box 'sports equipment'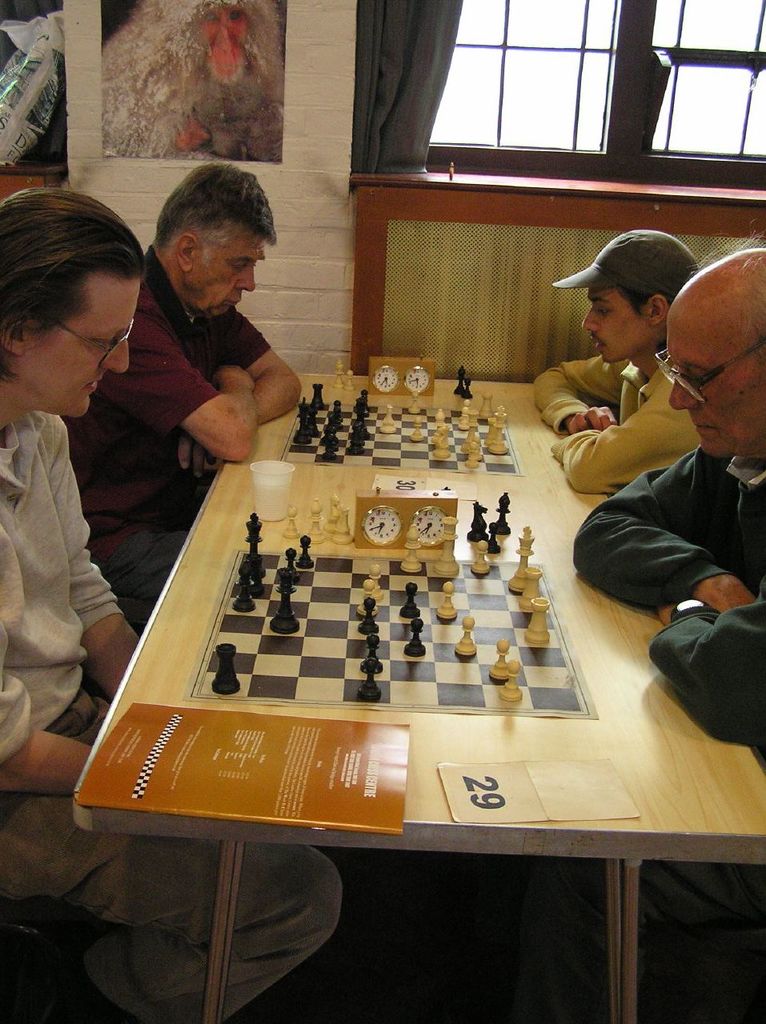
{"x1": 308, "y1": 501, "x2": 327, "y2": 542}
